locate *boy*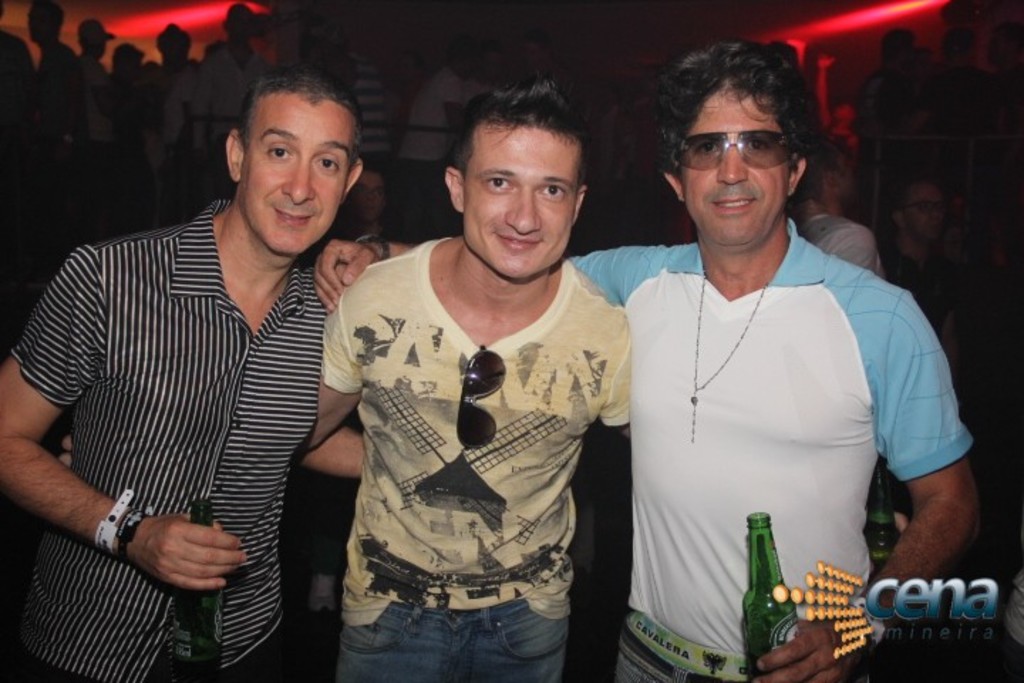
left=887, top=179, right=964, bottom=367
